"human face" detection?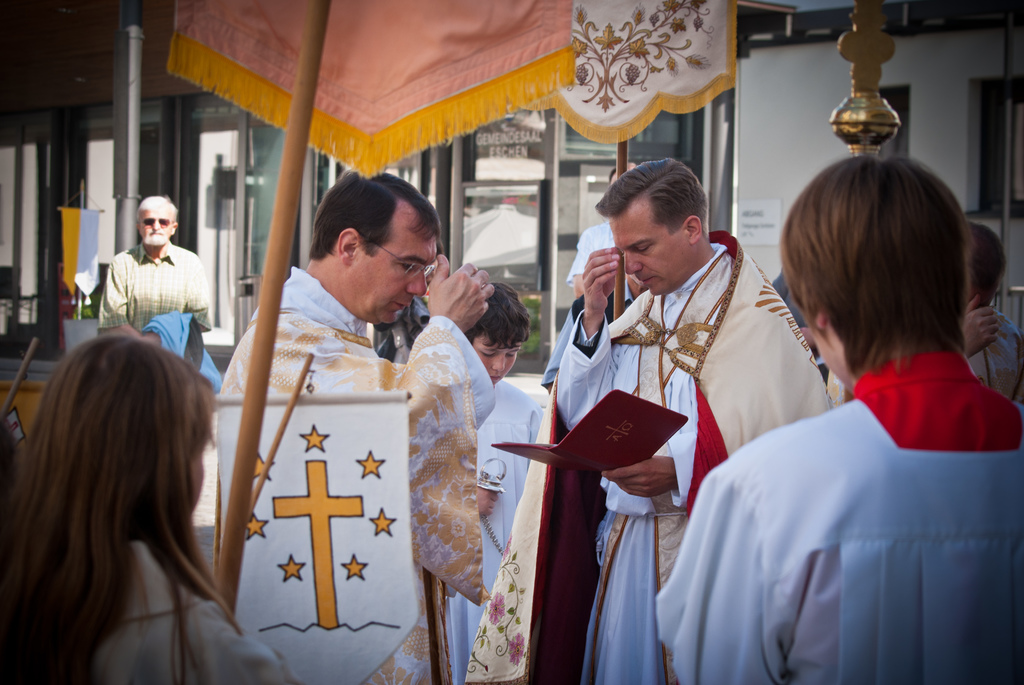
l=471, t=329, r=519, b=380
